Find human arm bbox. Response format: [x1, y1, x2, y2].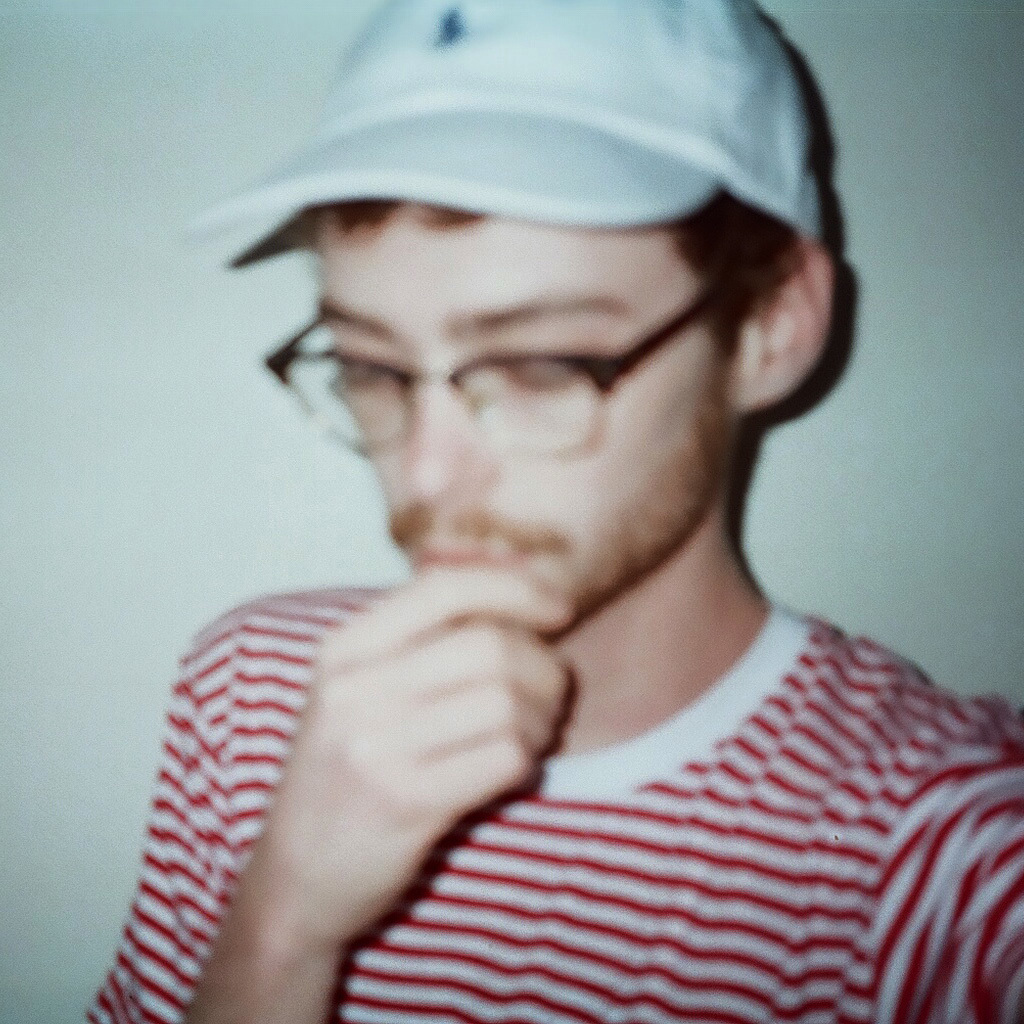
[77, 554, 589, 1023].
